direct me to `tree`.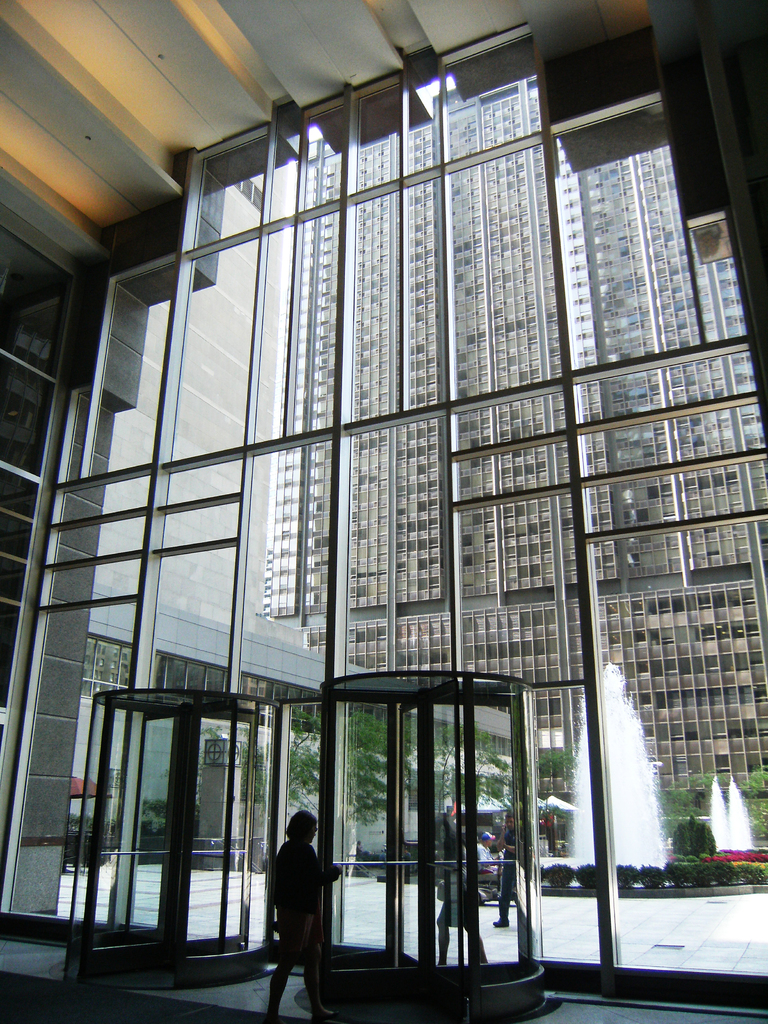
Direction: <bbox>238, 703, 401, 843</bbox>.
